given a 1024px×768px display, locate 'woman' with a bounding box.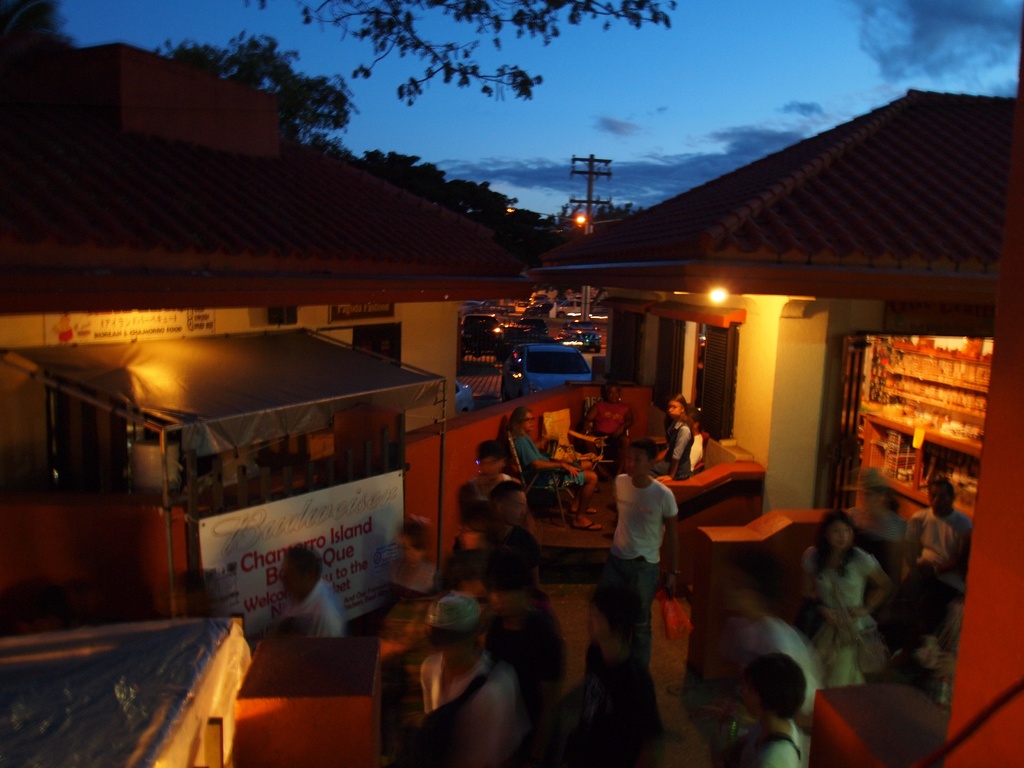
Located: <bbox>648, 386, 707, 493</bbox>.
